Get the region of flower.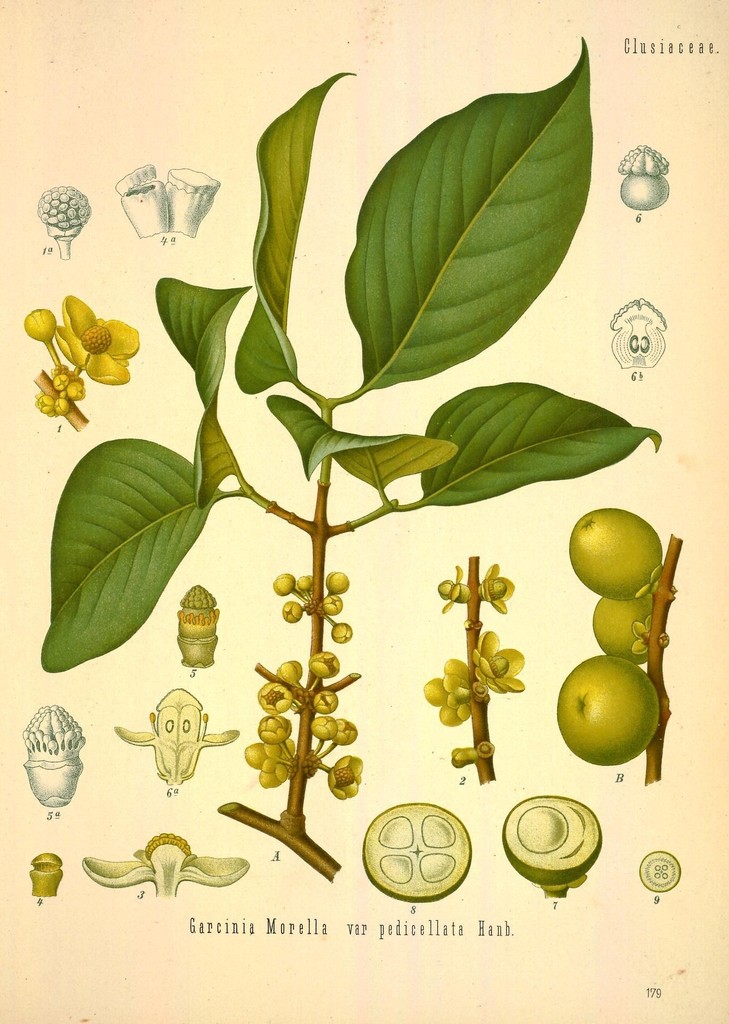
bbox=[40, 284, 137, 383].
